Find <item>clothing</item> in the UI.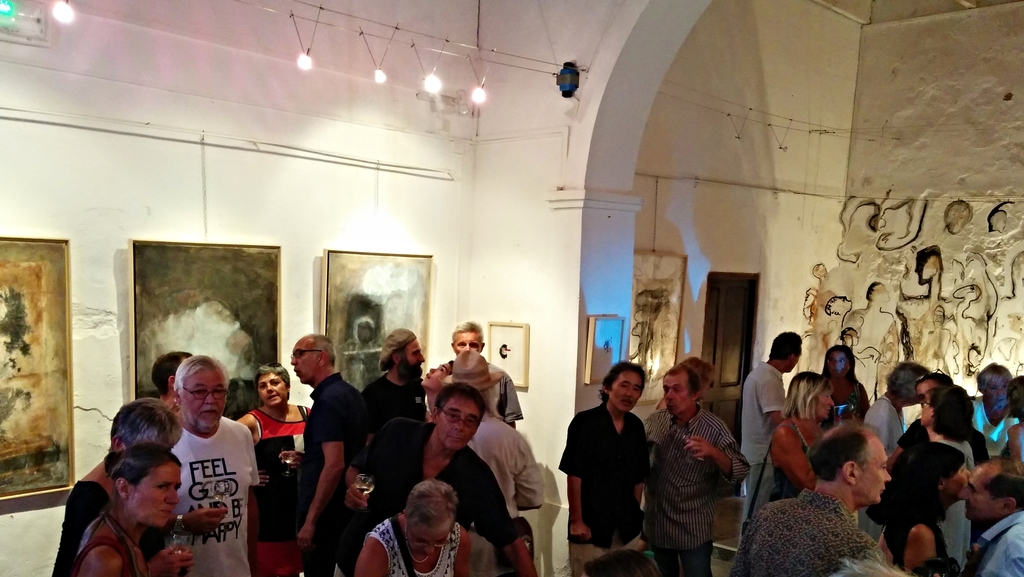
UI element at [x1=369, y1=509, x2=462, y2=576].
